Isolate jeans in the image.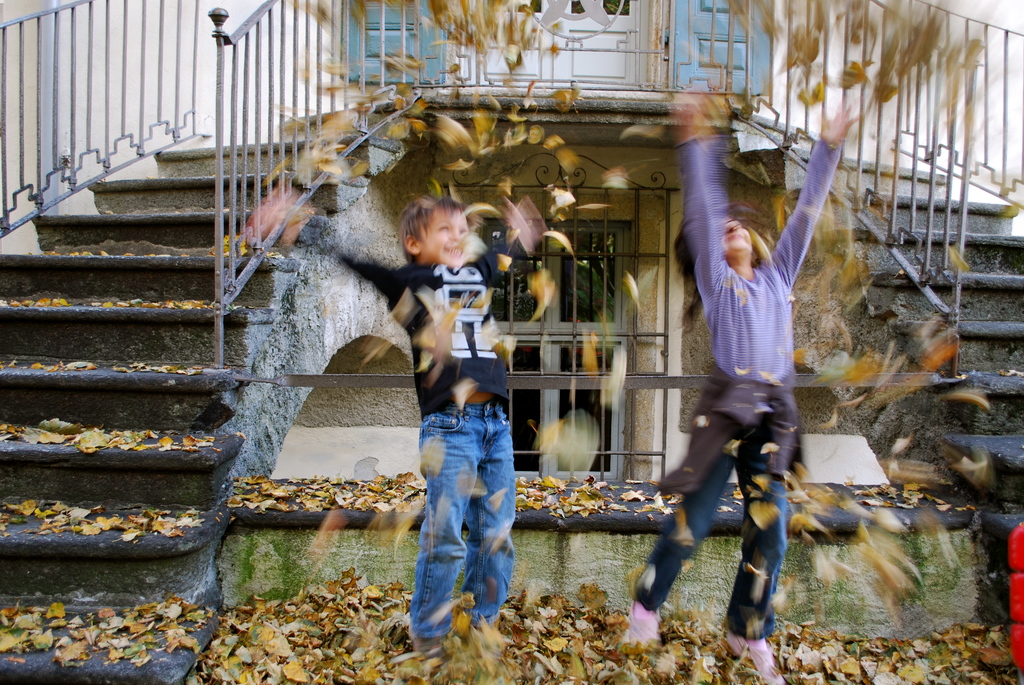
Isolated region: <bbox>401, 399, 508, 676</bbox>.
